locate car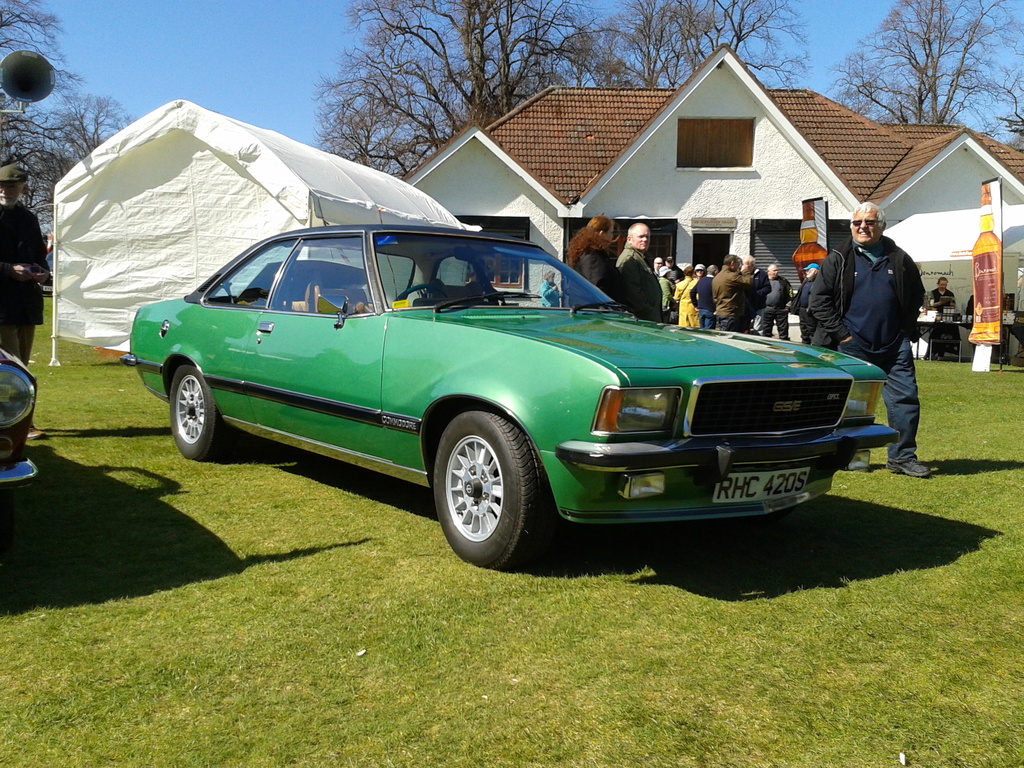
{"left": 125, "top": 212, "right": 900, "bottom": 570}
